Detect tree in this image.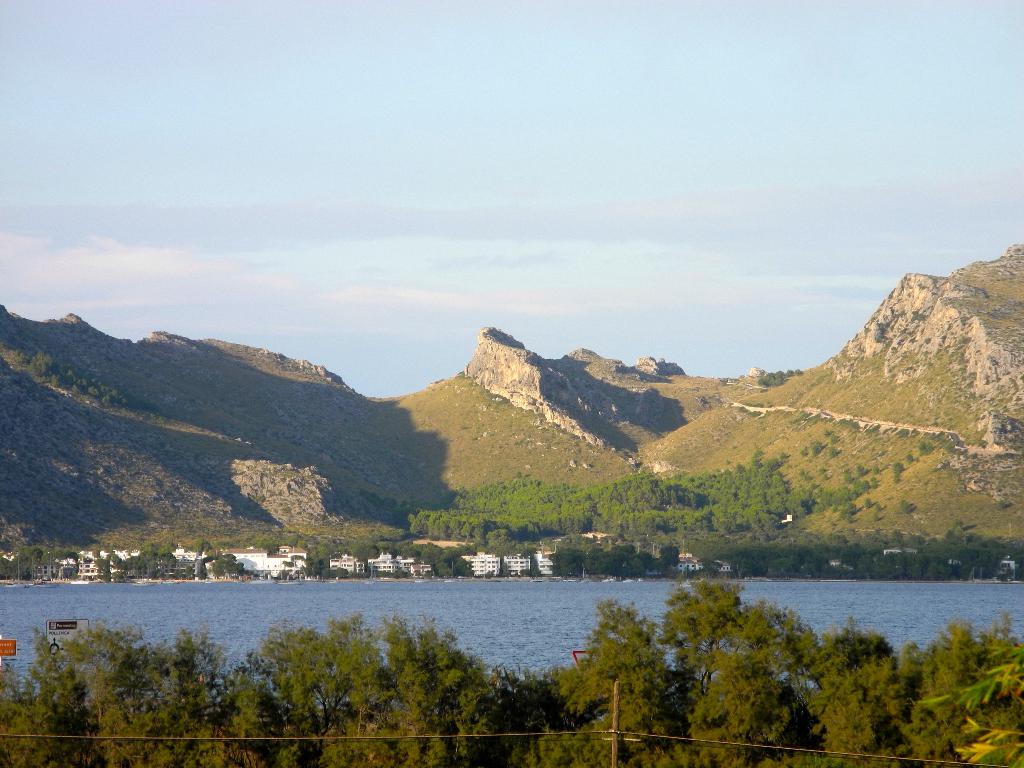
Detection: <region>863, 499, 874, 508</region>.
